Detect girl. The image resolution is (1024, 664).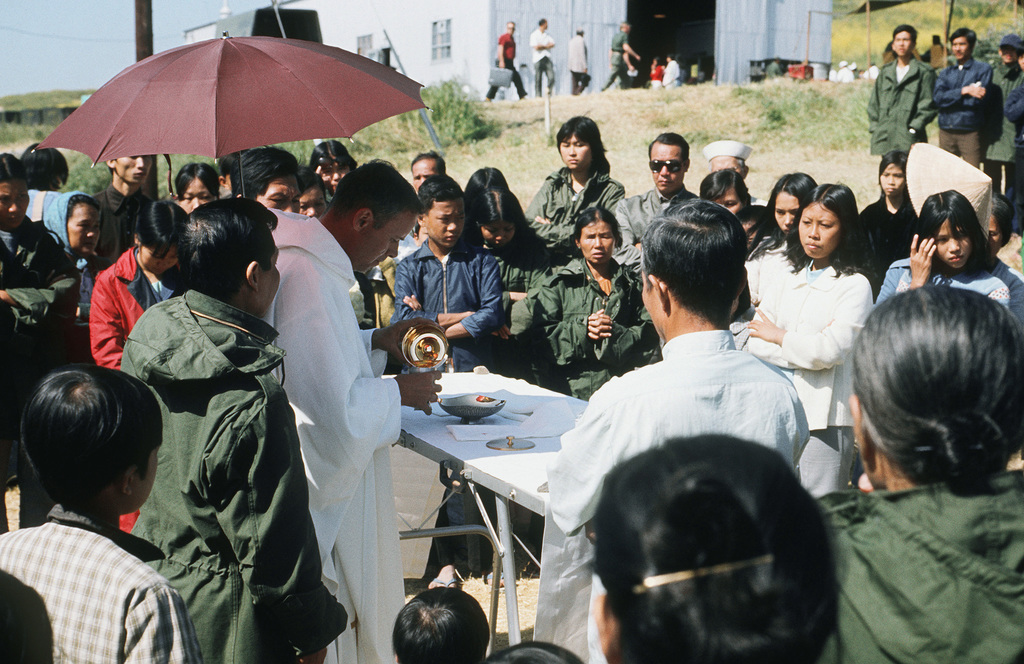
<box>876,192,1012,312</box>.
